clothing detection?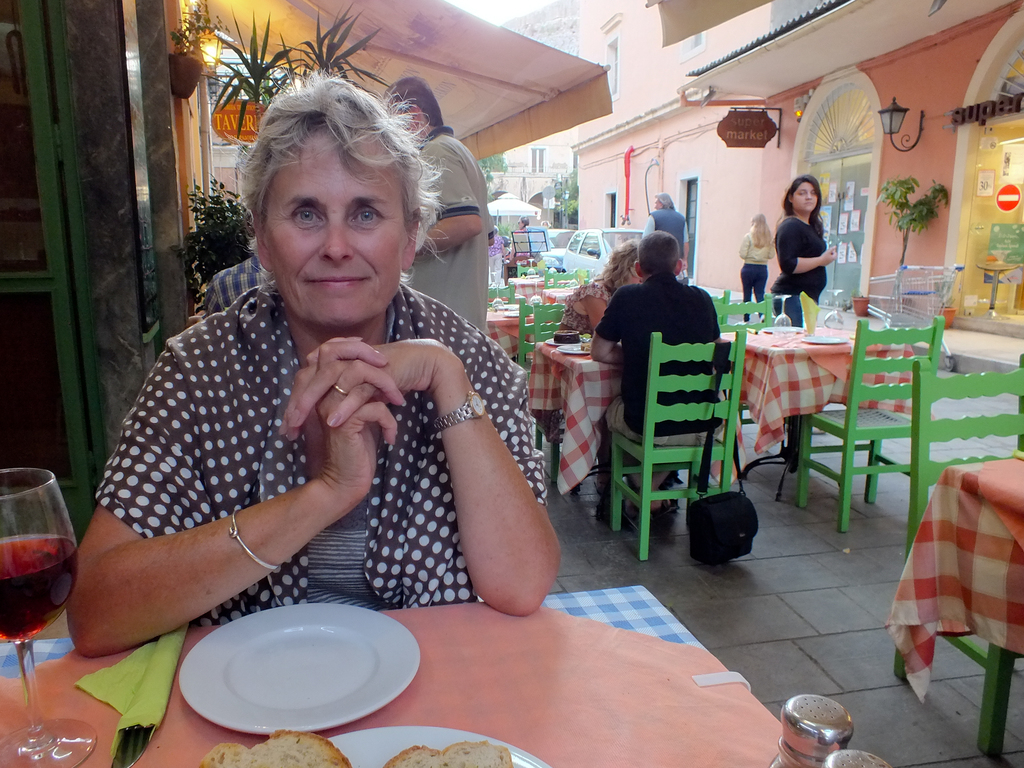
locate(556, 280, 618, 339)
